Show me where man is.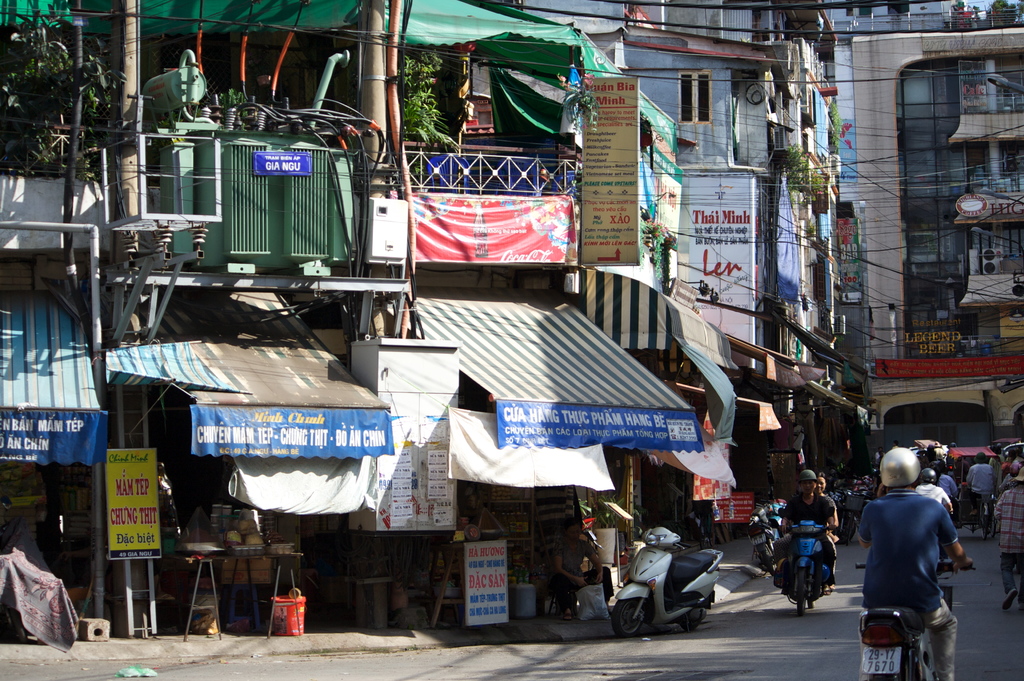
man is at (955,448,999,531).
